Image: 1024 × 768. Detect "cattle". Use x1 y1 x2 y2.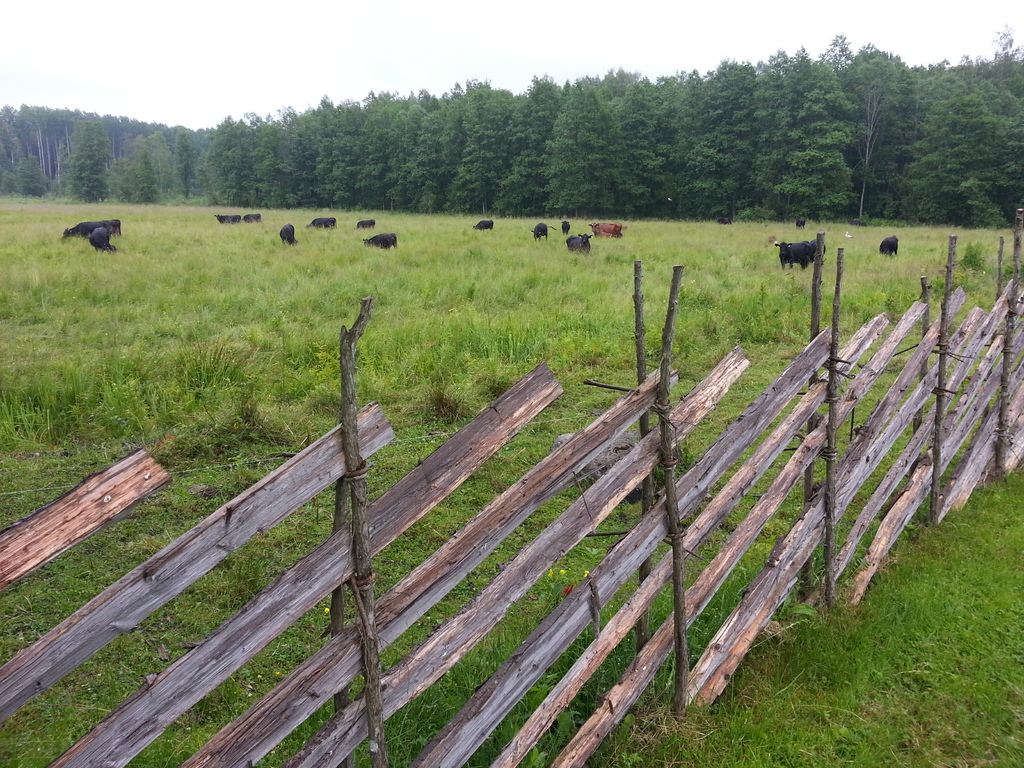
559 220 570 233.
